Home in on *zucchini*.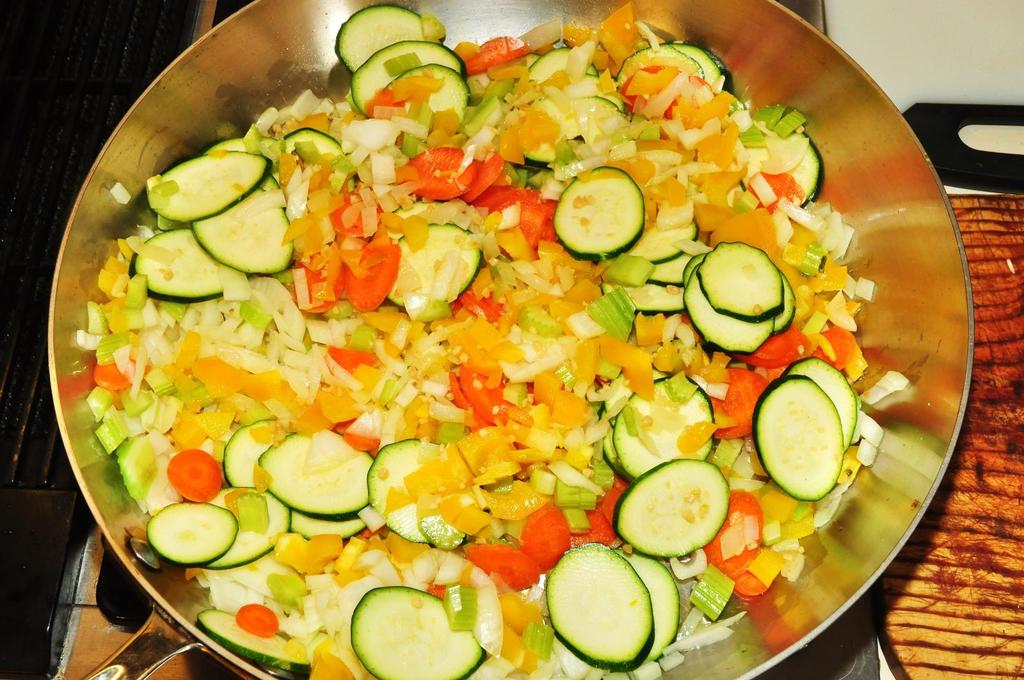
Homed in at {"x1": 784, "y1": 356, "x2": 859, "y2": 461}.
